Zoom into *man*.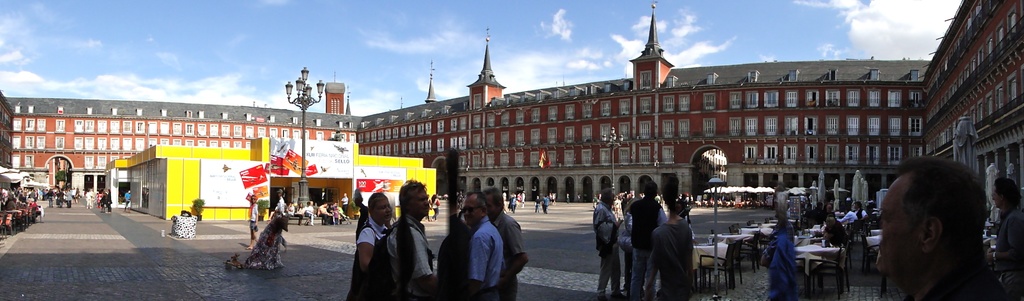
Zoom target: left=650, top=198, right=696, bottom=300.
